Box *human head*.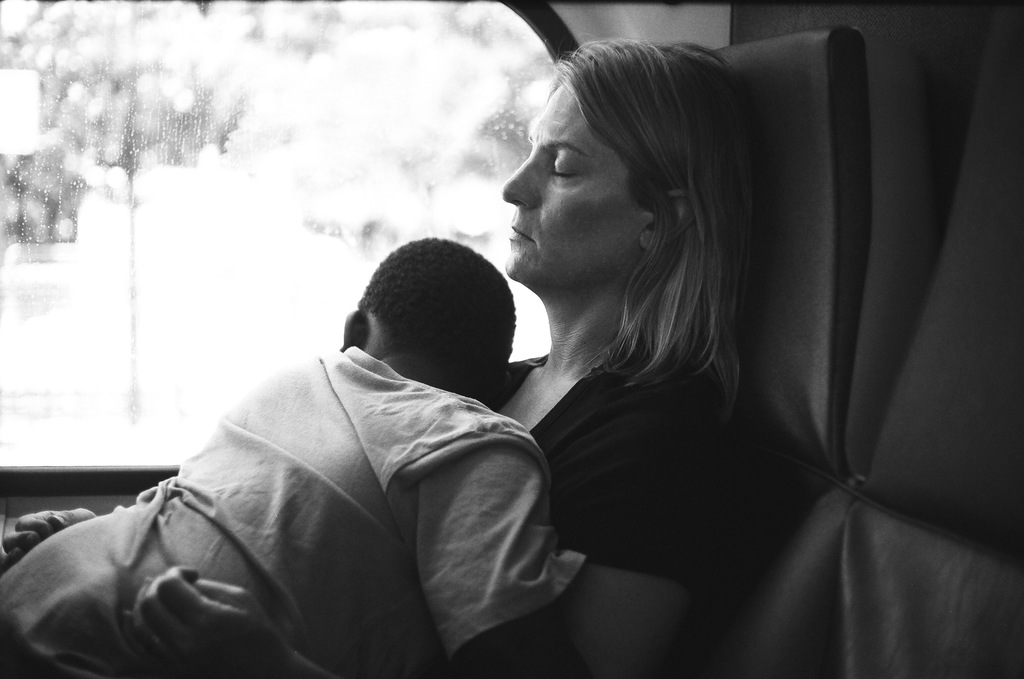
{"x1": 344, "y1": 234, "x2": 513, "y2": 396}.
